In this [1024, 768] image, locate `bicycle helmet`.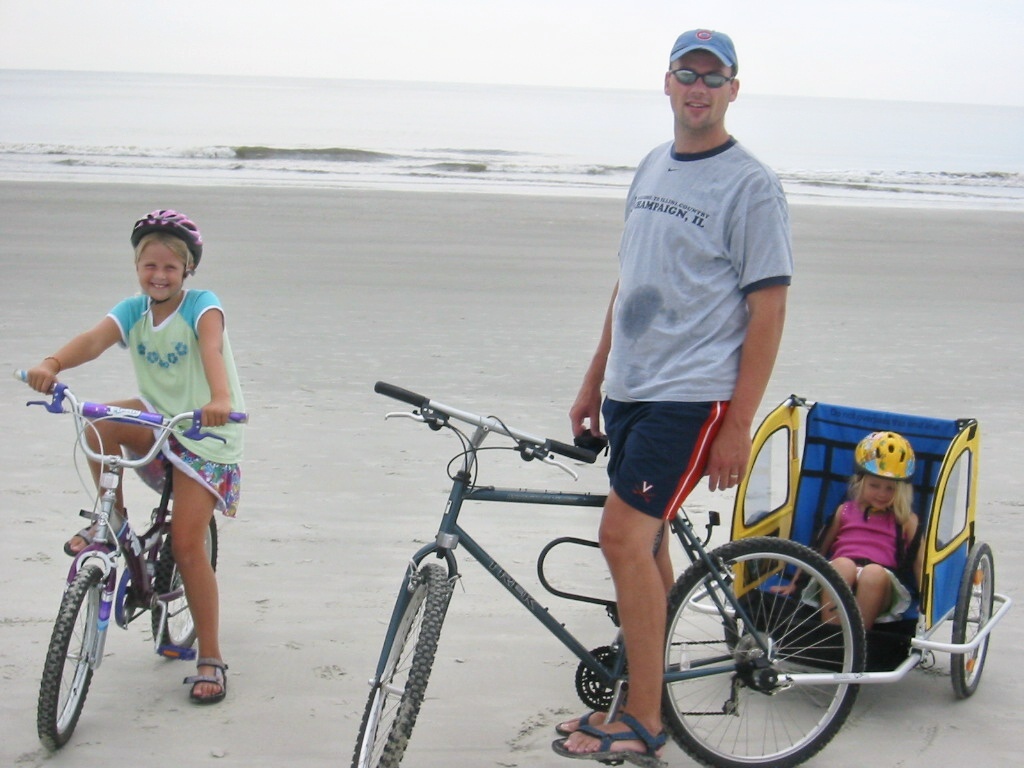
Bounding box: select_region(138, 204, 211, 263).
